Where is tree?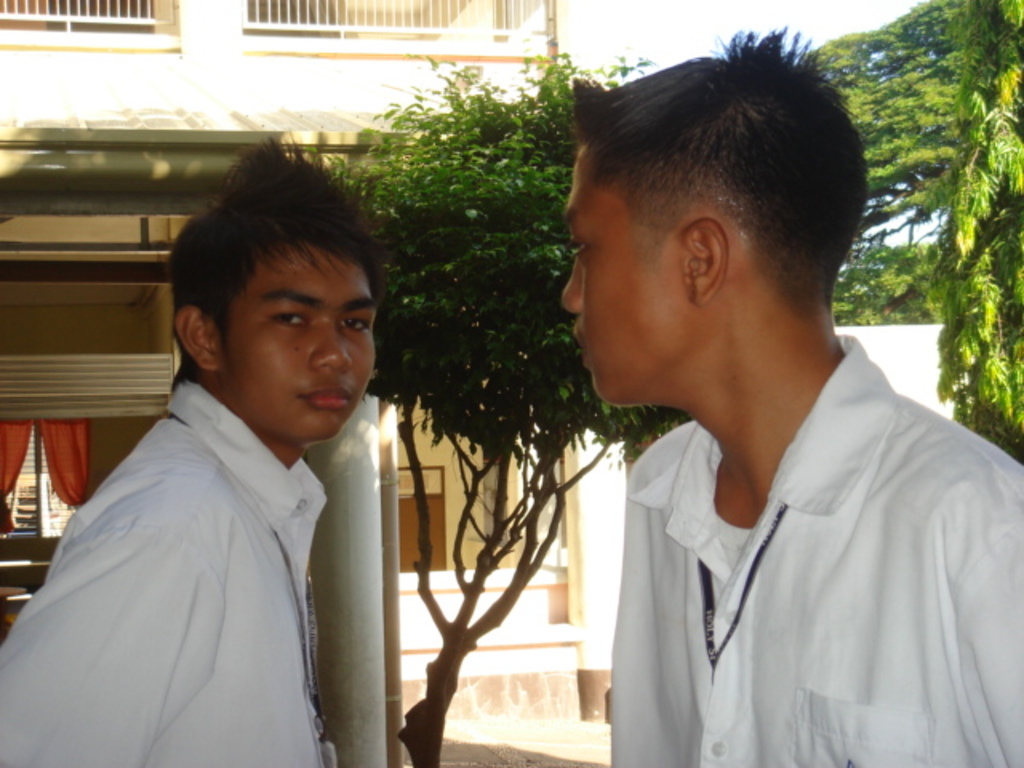
(left=827, top=0, right=950, bottom=326).
